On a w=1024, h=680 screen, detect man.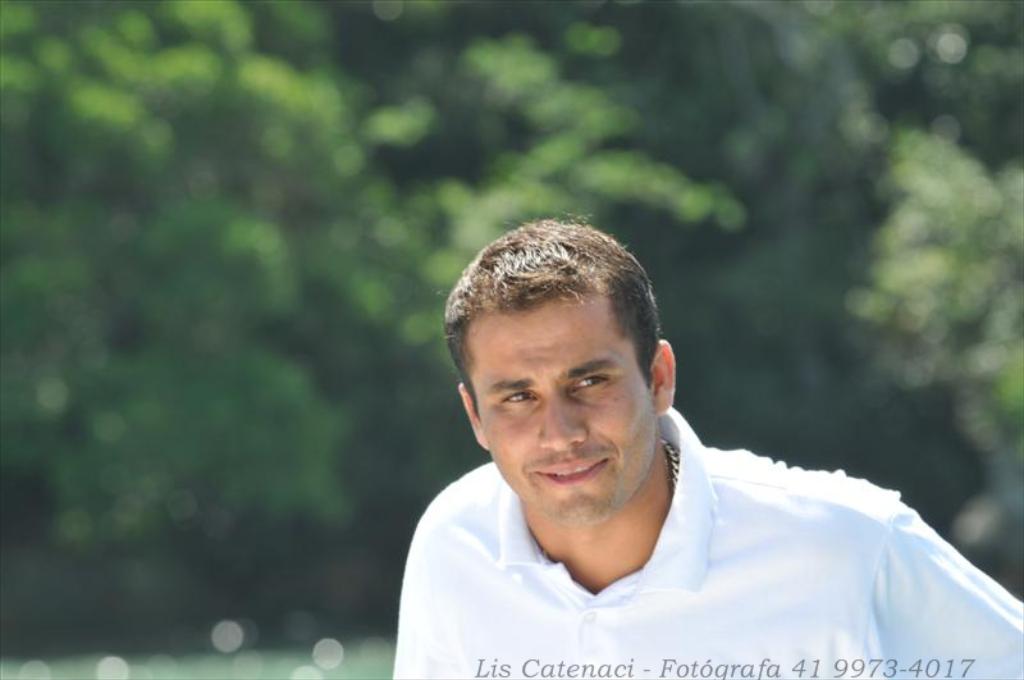
bbox(346, 205, 968, 677).
